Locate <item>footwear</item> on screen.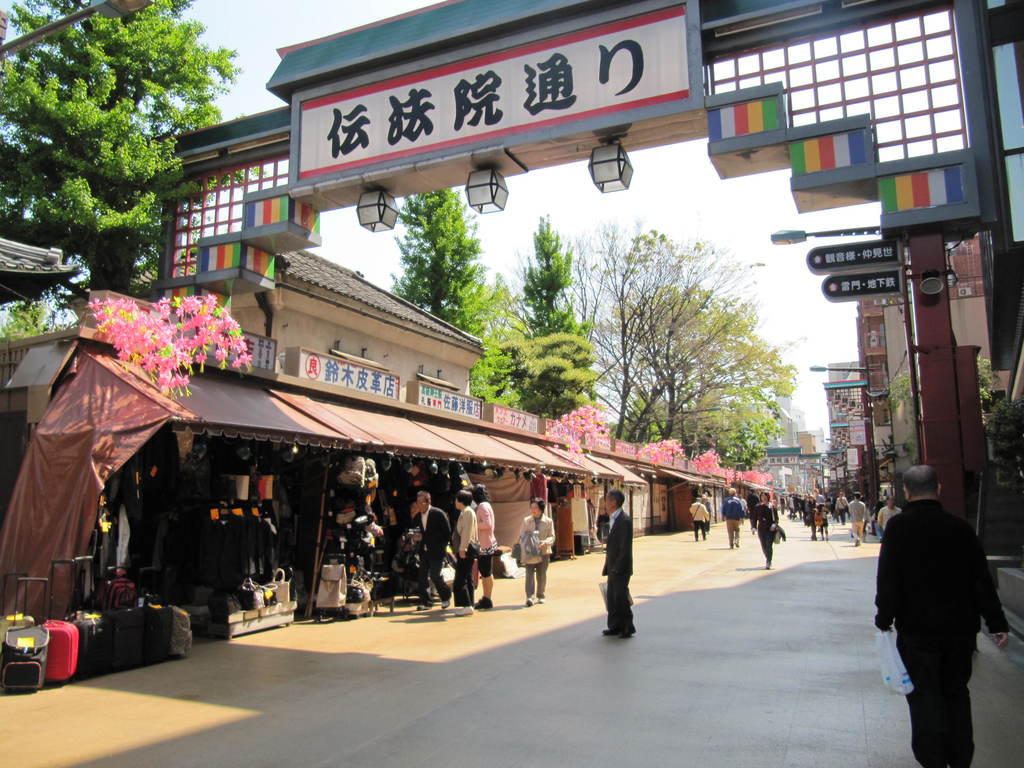
On screen at l=540, t=590, r=545, b=606.
